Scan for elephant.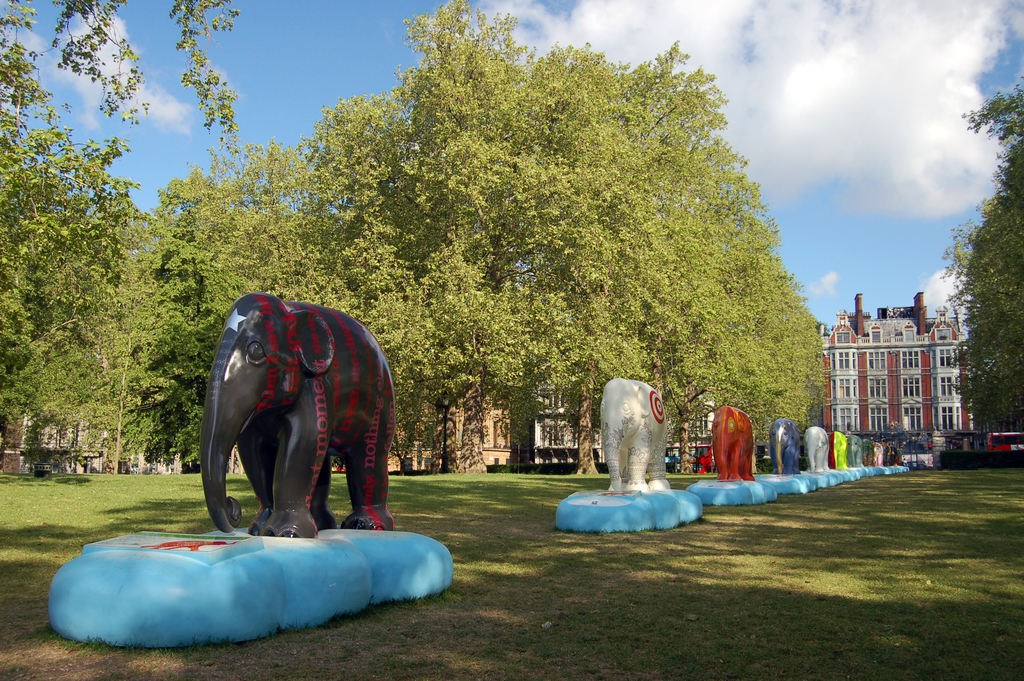
Scan result: box=[828, 422, 844, 470].
